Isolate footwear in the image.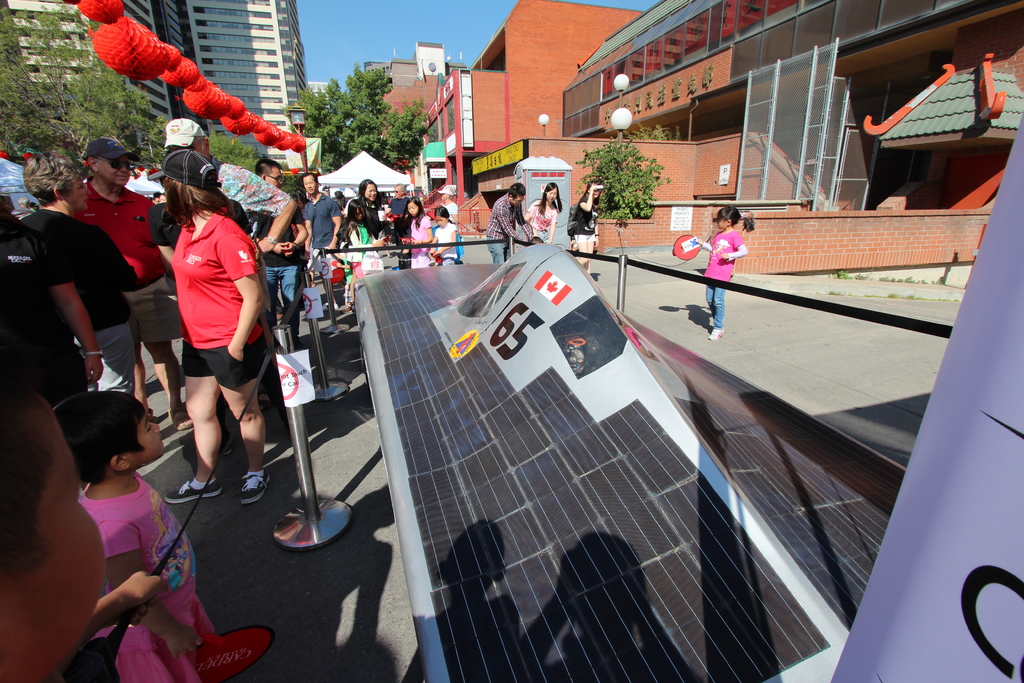
Isolated region: rect(148, 407, 157, 420).
